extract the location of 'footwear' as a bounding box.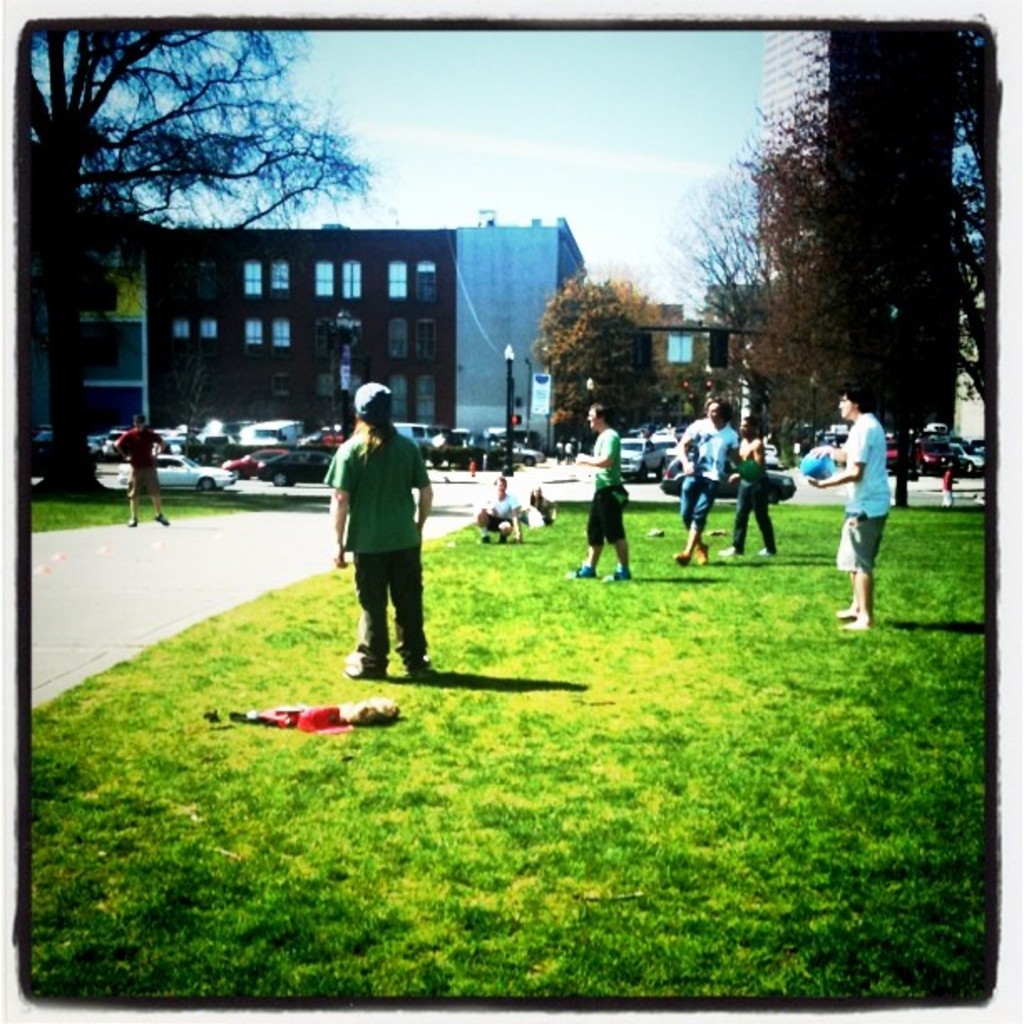
845, 617, 857, 626.
